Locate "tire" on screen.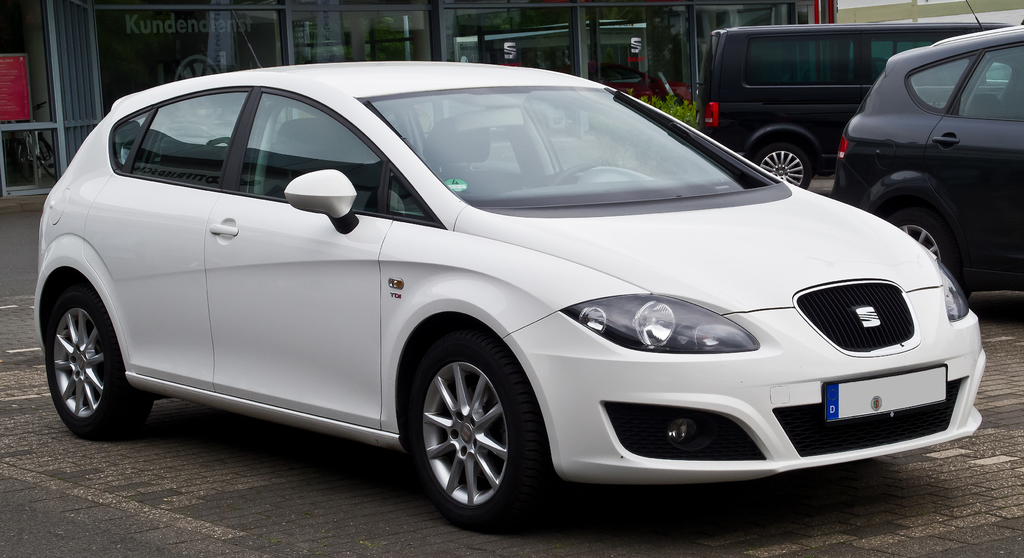
On screen at select_region(42, 273, 148, 439).
